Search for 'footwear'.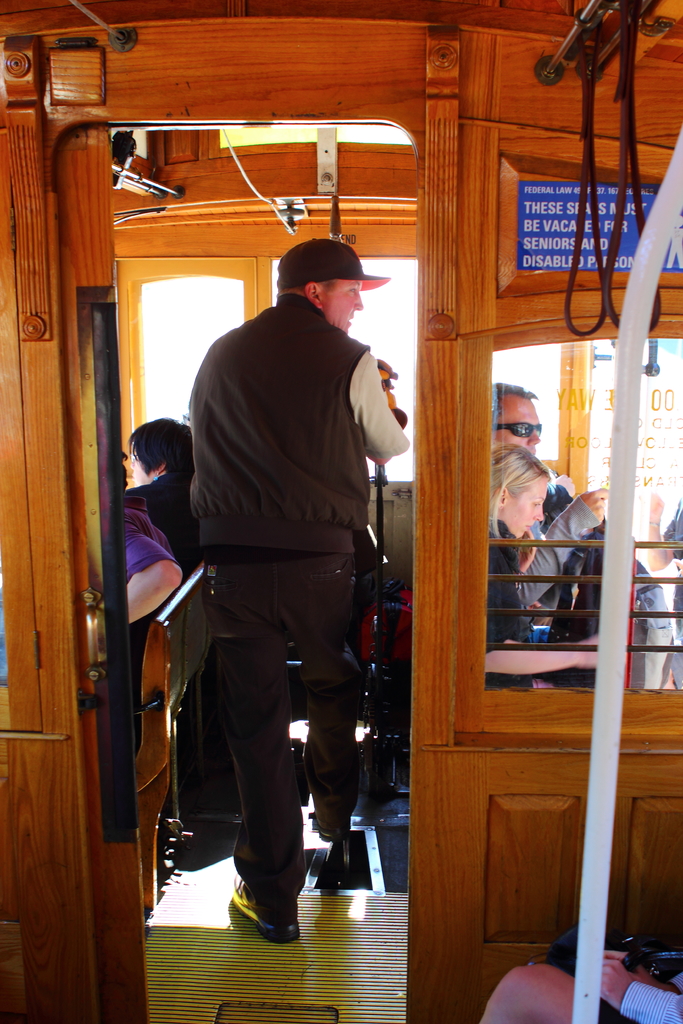
Found at bbox(315, 828, 352, 842).
